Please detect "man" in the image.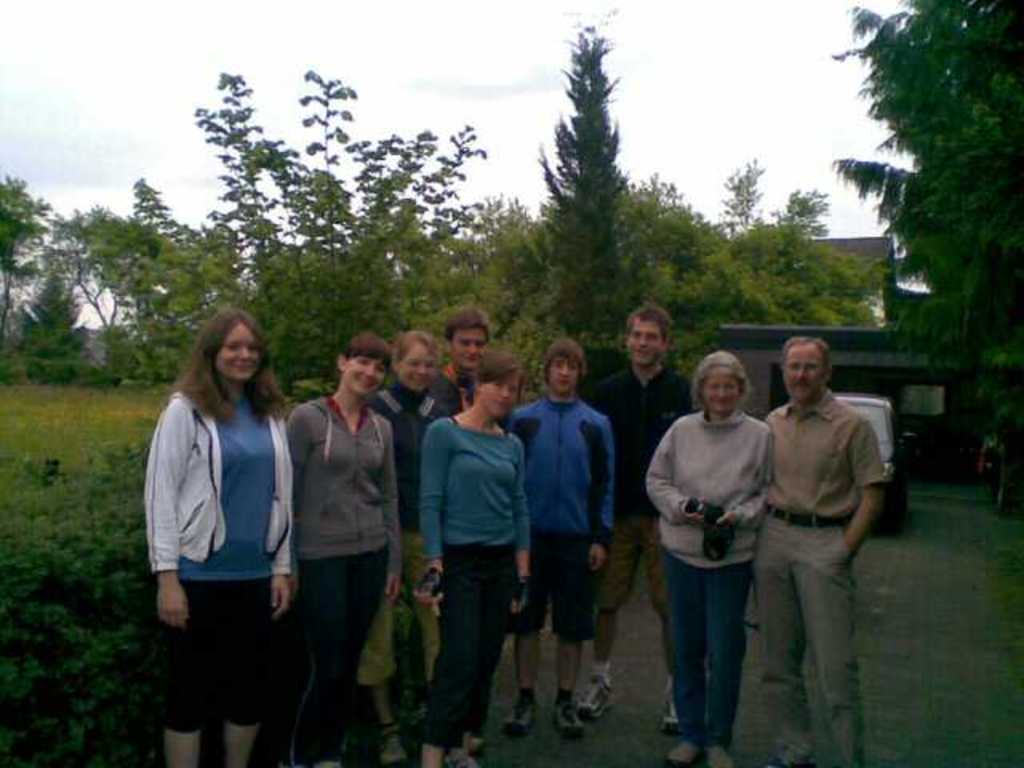
left=570, top=306, right=690, bottom=741.
